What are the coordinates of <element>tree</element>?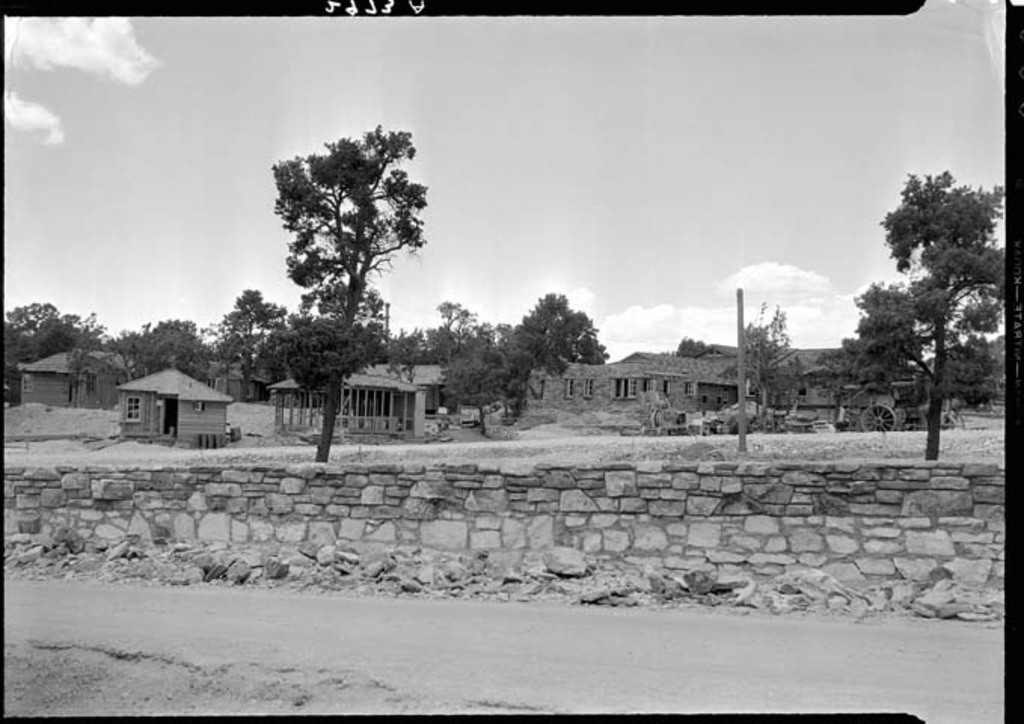
bbox=(232, 110, 436, 452).
